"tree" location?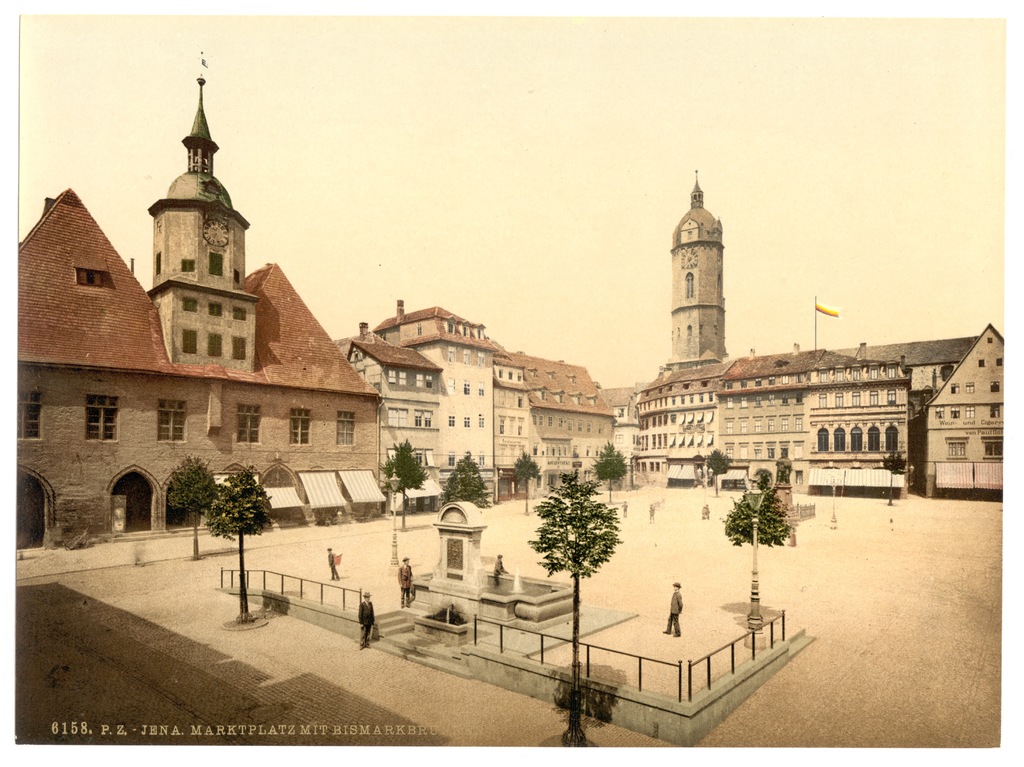
box(164, 457, 214, 563)
